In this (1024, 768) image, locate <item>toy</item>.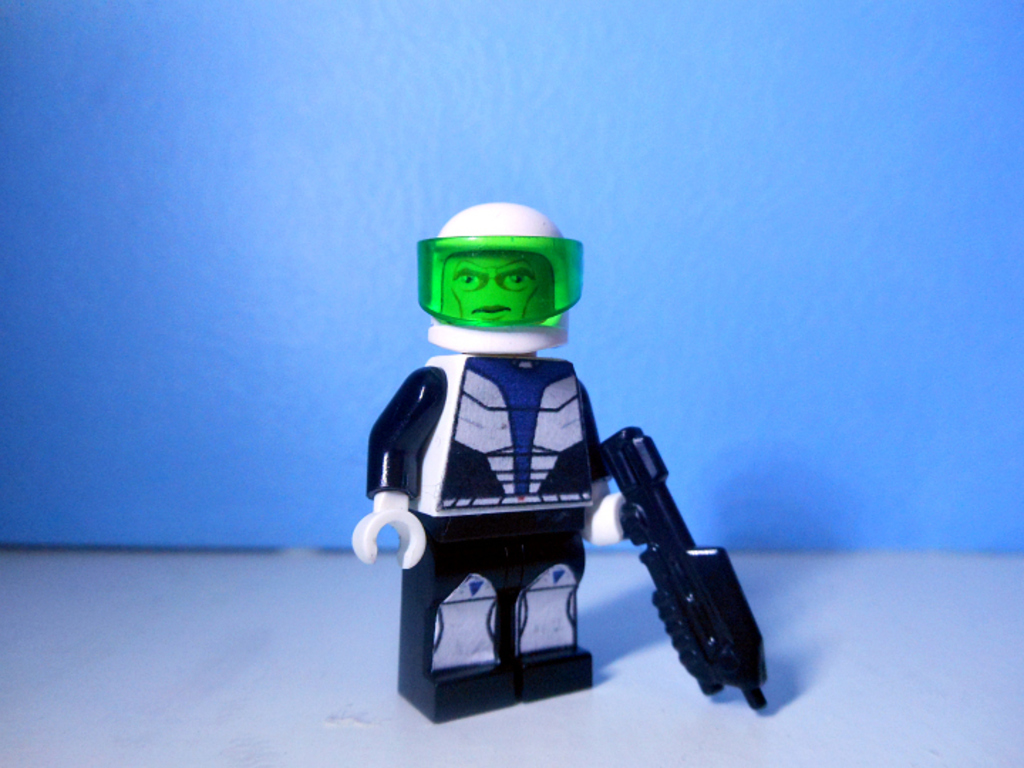
Bounding box: 592, 425, 774, 710.
